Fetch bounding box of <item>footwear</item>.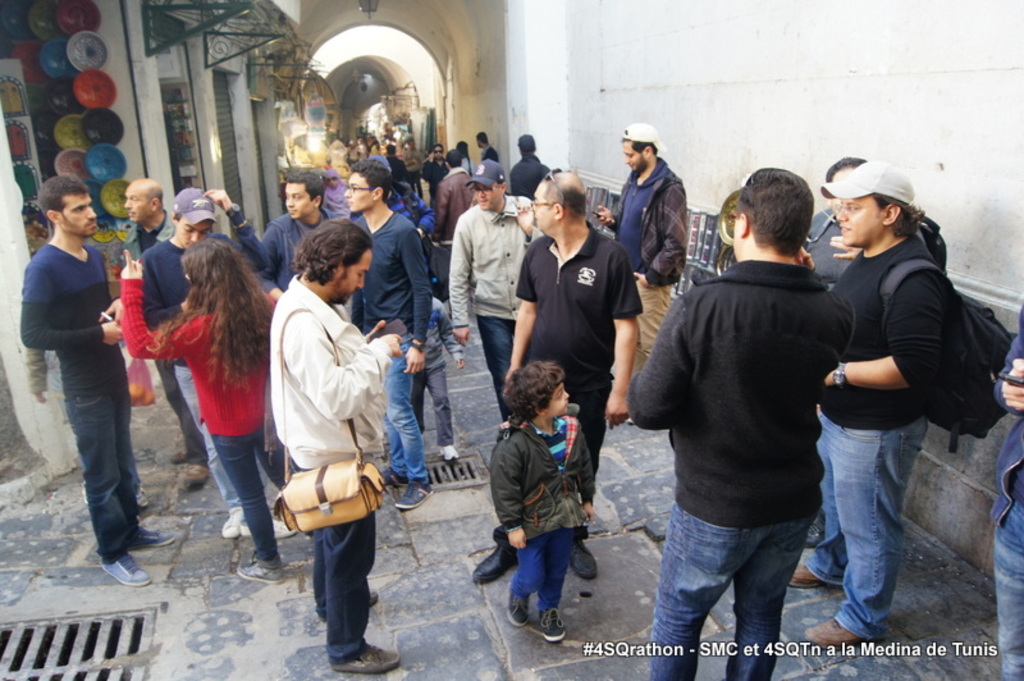
Bbox: 394,479,438,508.
